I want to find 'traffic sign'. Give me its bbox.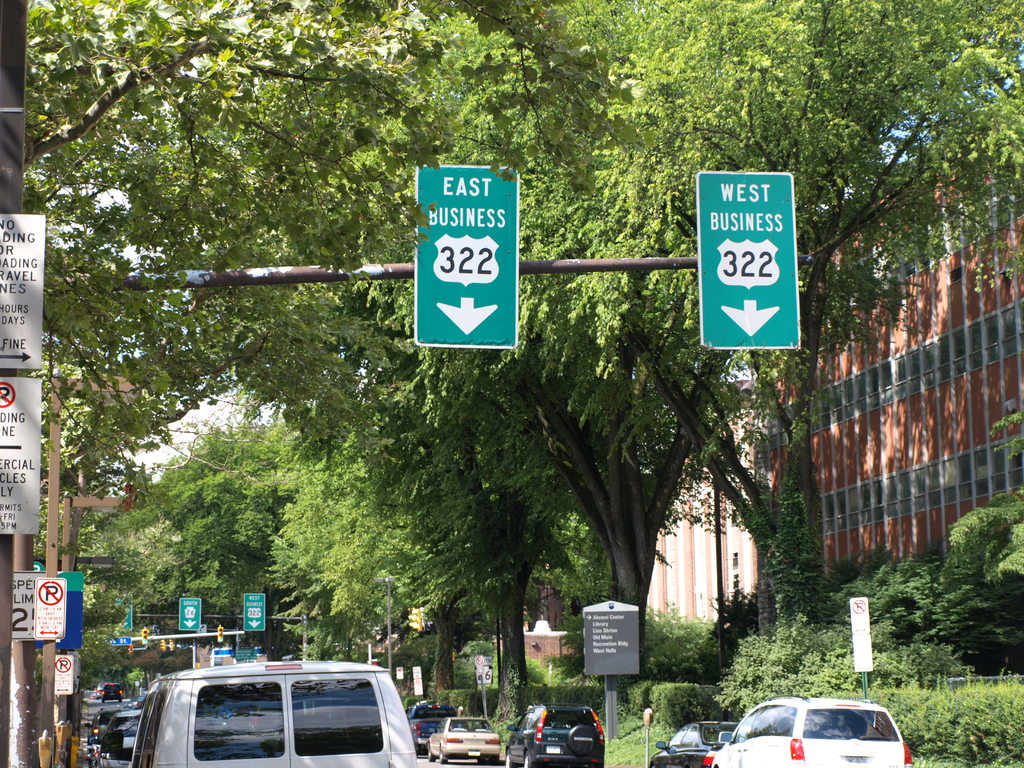
(697, 173, 801, 351).
